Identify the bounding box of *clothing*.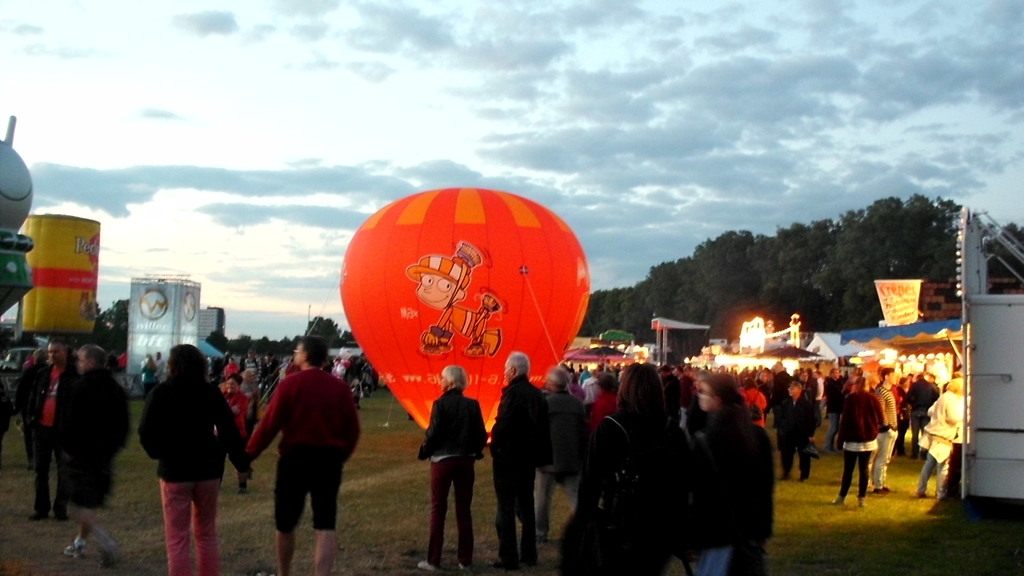
<box>221,380,264,439</box>.
